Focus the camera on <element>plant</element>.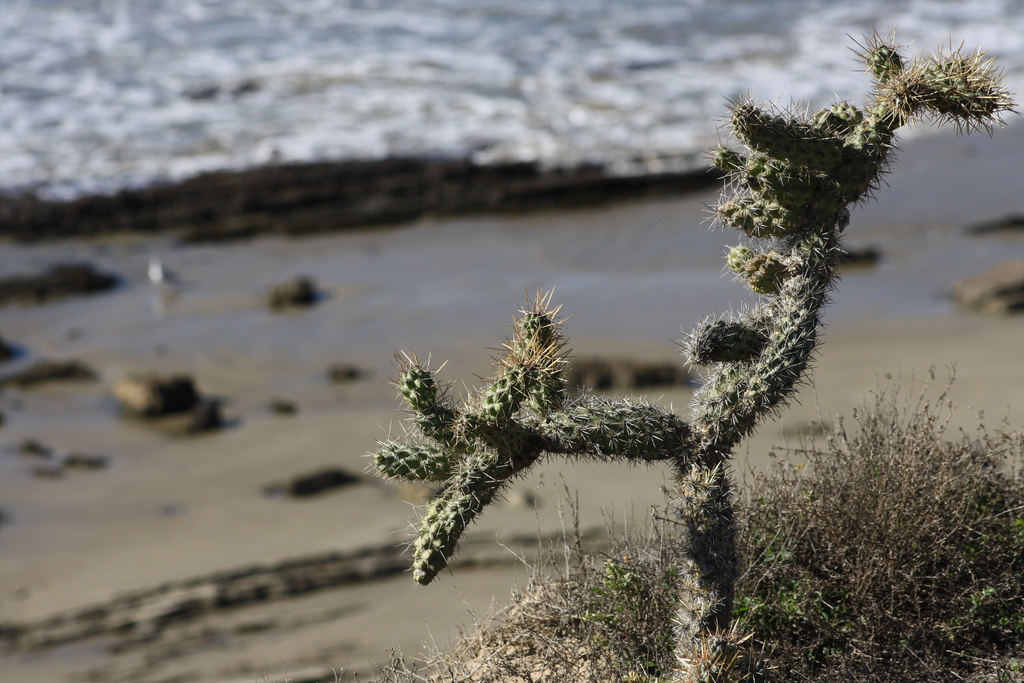
Focus region: <region>940, 506, 1023, 682</region>.
